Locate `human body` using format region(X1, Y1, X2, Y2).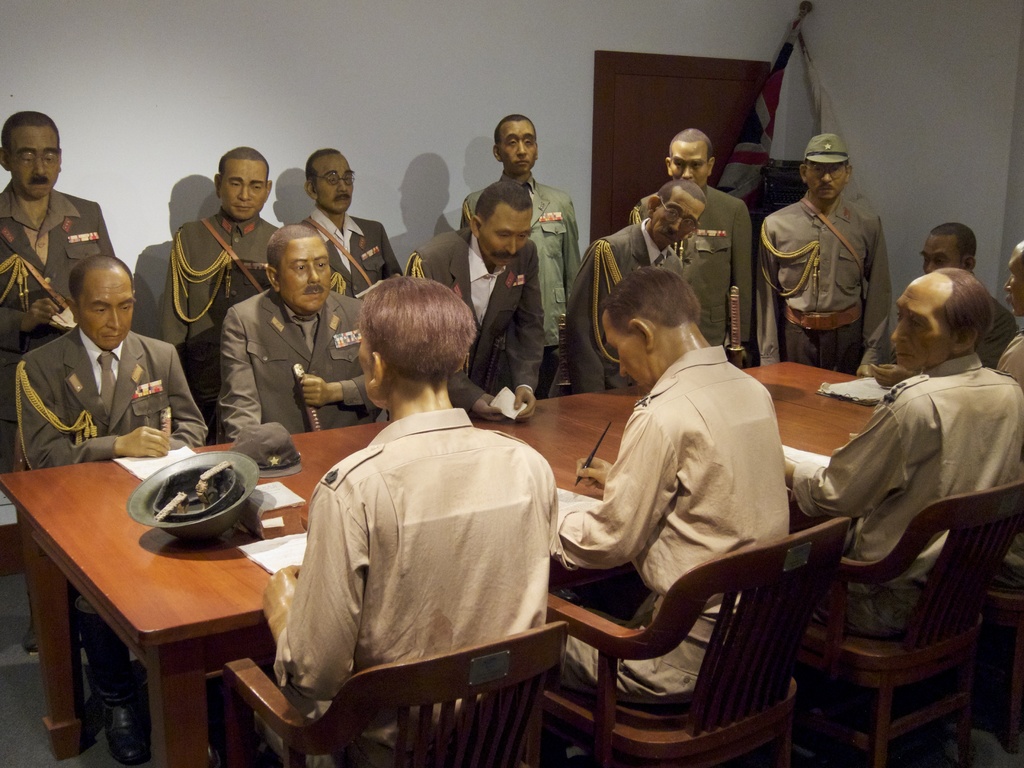
region(753, 130, 893, 383).
